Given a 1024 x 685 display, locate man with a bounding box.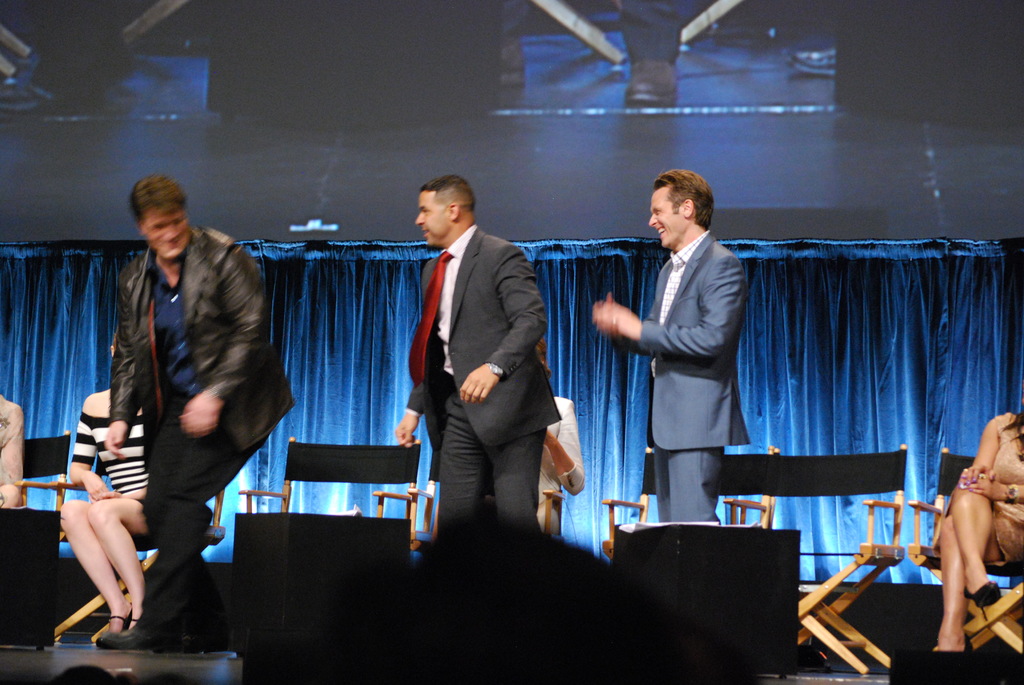
Located: pyautogui.locateOnScreen(591, 166, 774, 563).
